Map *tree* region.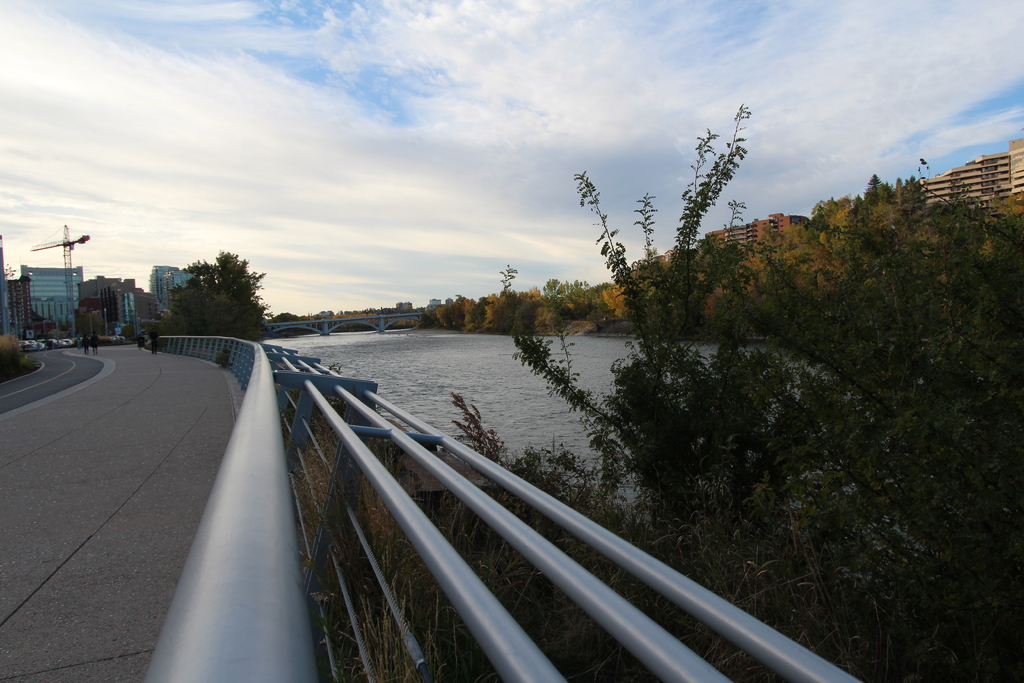
Mapped to 470/286/548/325.
